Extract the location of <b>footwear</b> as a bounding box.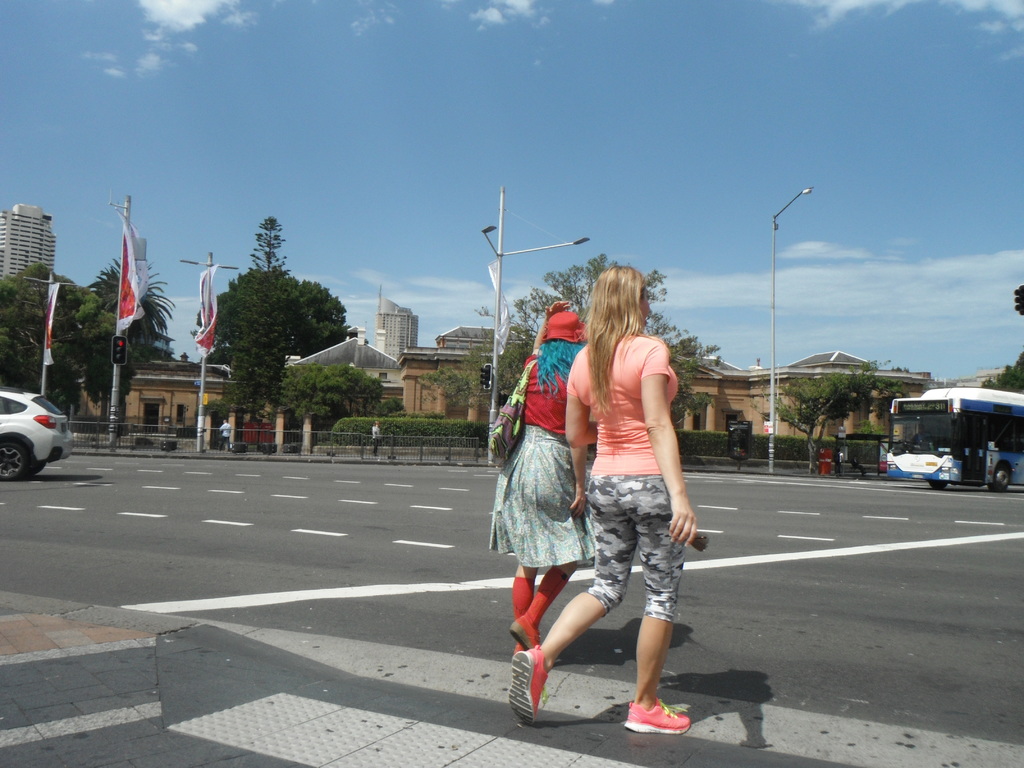
507/643/552/724.
